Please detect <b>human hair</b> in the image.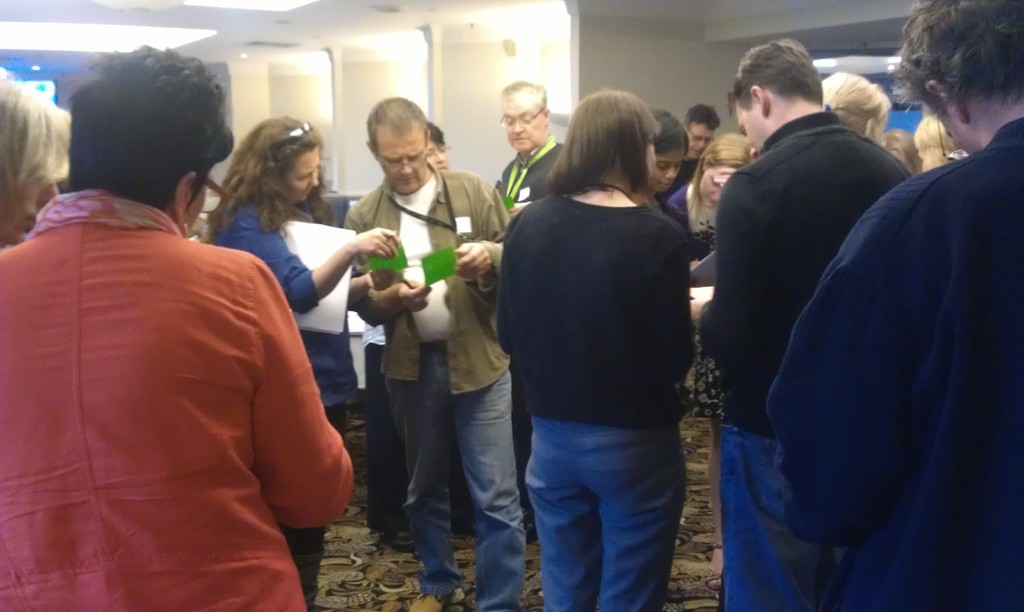
{"x1": 496, "y1": 80, "x2": 551, "y2": 117}.
